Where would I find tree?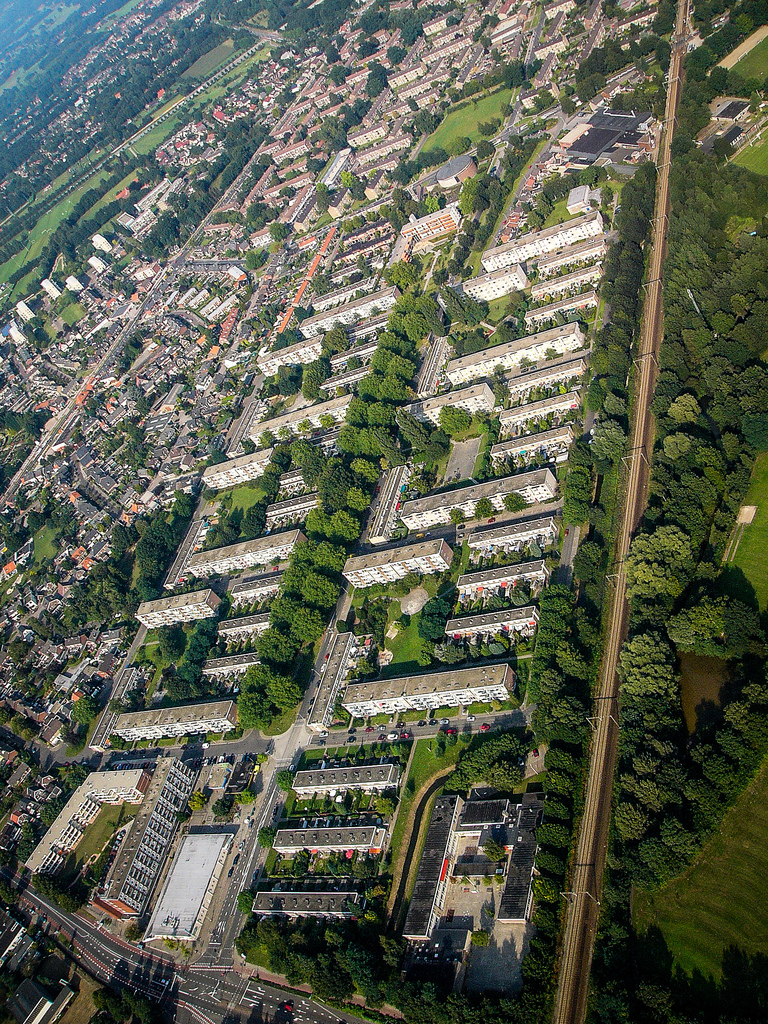
At x1=61 y1=728 x2=88 y2=754.
